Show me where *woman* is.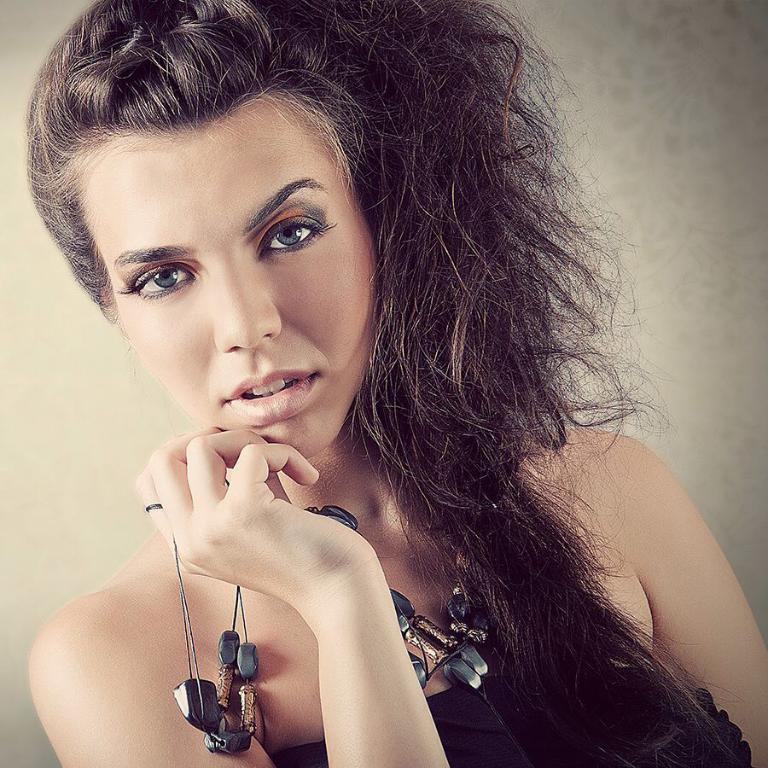
*woman* is at [x1=0, y1=0, x2=707, y2=767].
